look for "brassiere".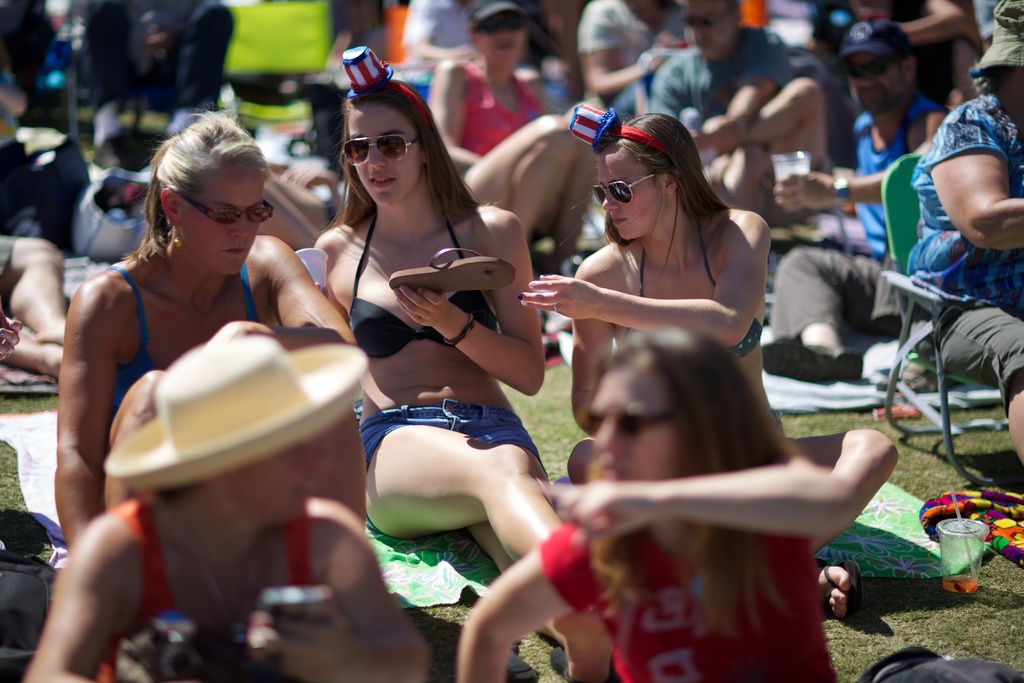
Found: box=[344, 193, 496, 363].
